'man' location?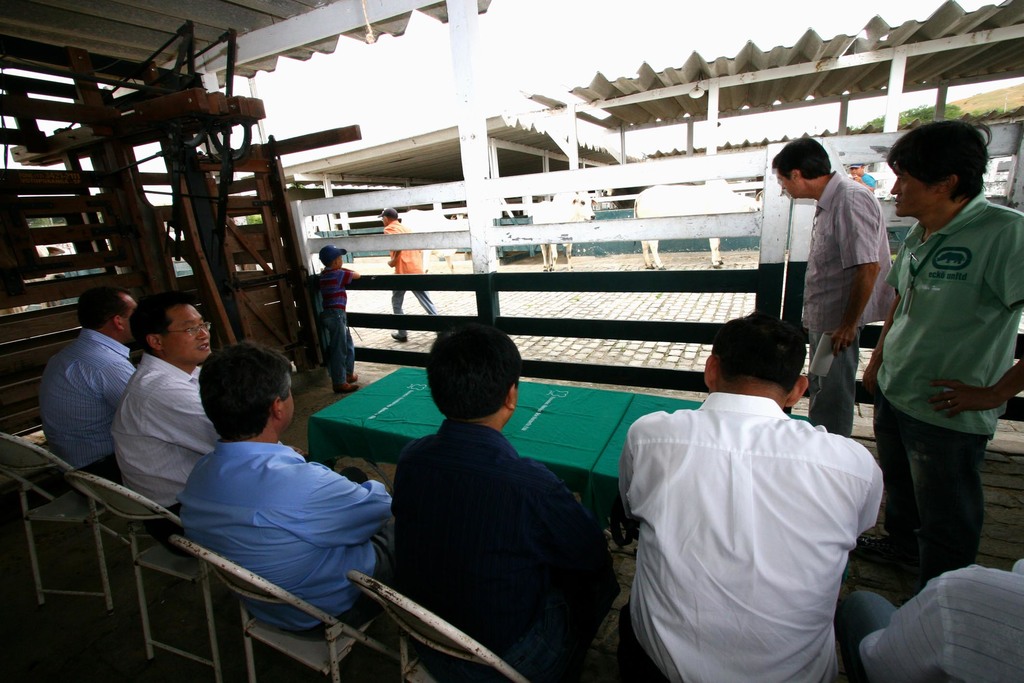
bbox=(383, 317, 623, 682)
